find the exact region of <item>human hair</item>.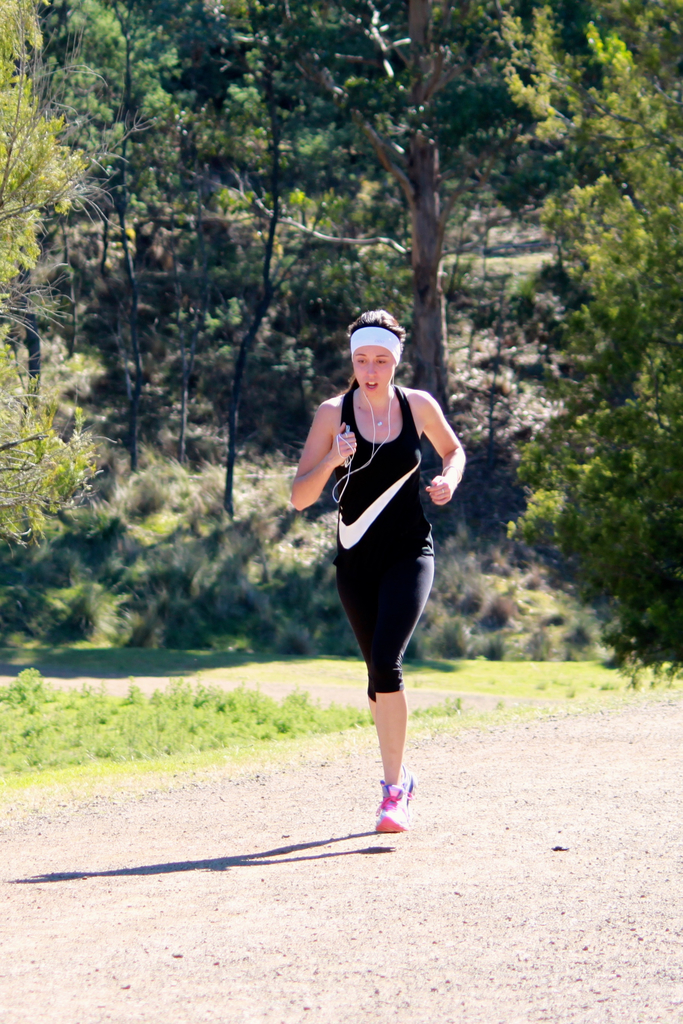
Exact region: <bbox>340, 301, 411, 351</bbox>.
